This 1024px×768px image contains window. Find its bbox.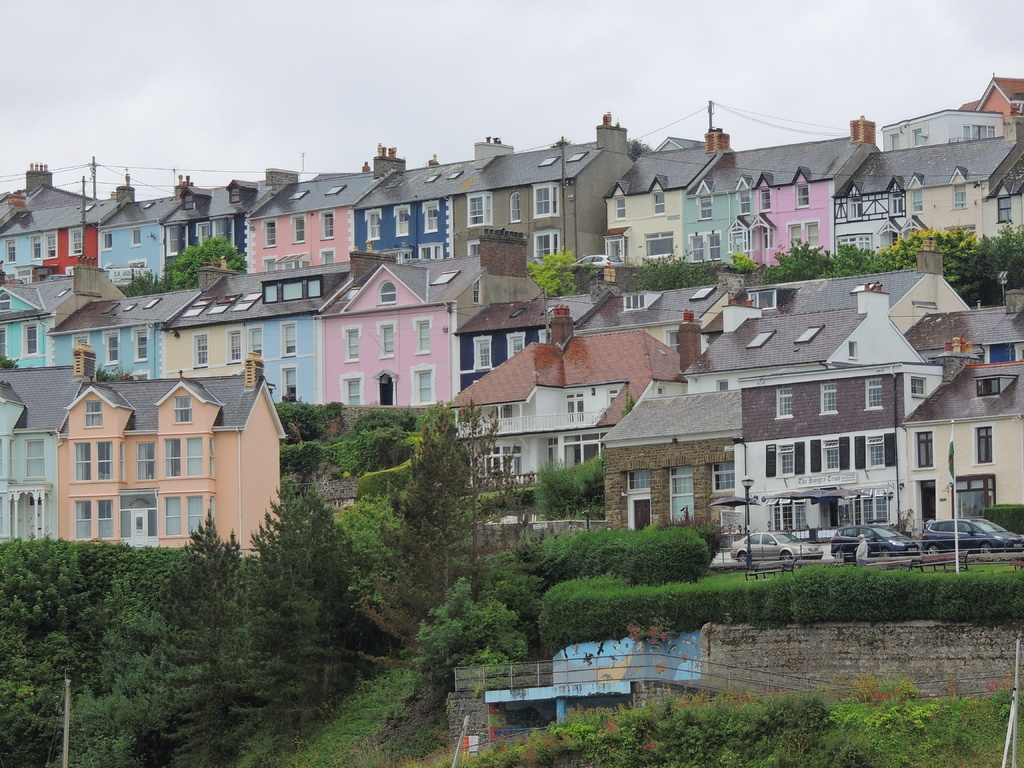
pyautogui.locateOnScreen(811, 440, 849, 468).
